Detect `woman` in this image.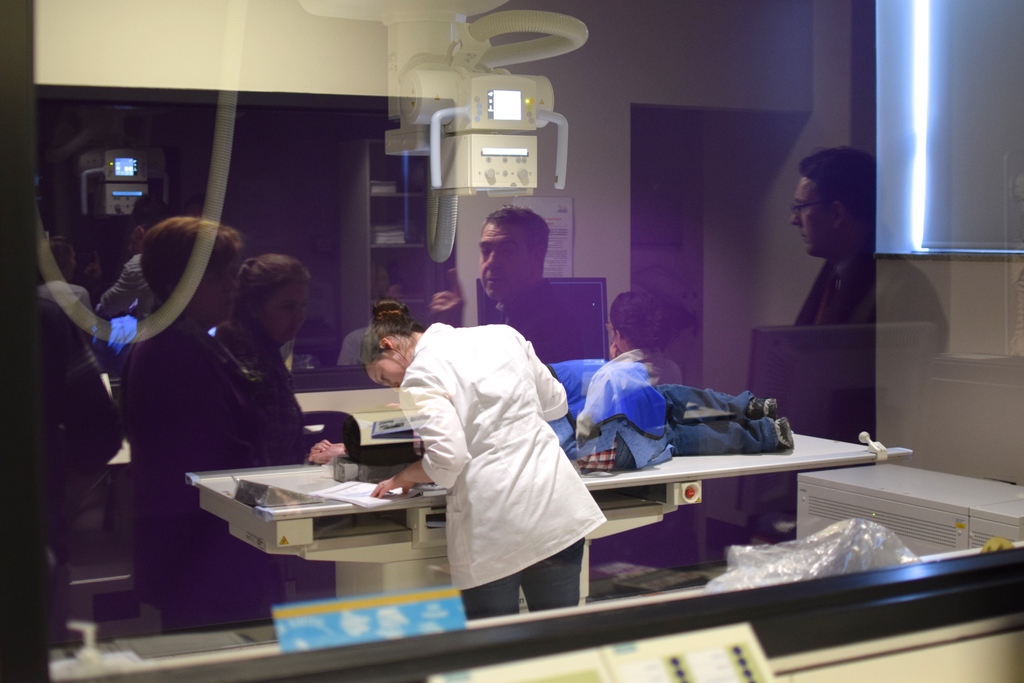
Detection: <box>213,252,316,607</box>.
